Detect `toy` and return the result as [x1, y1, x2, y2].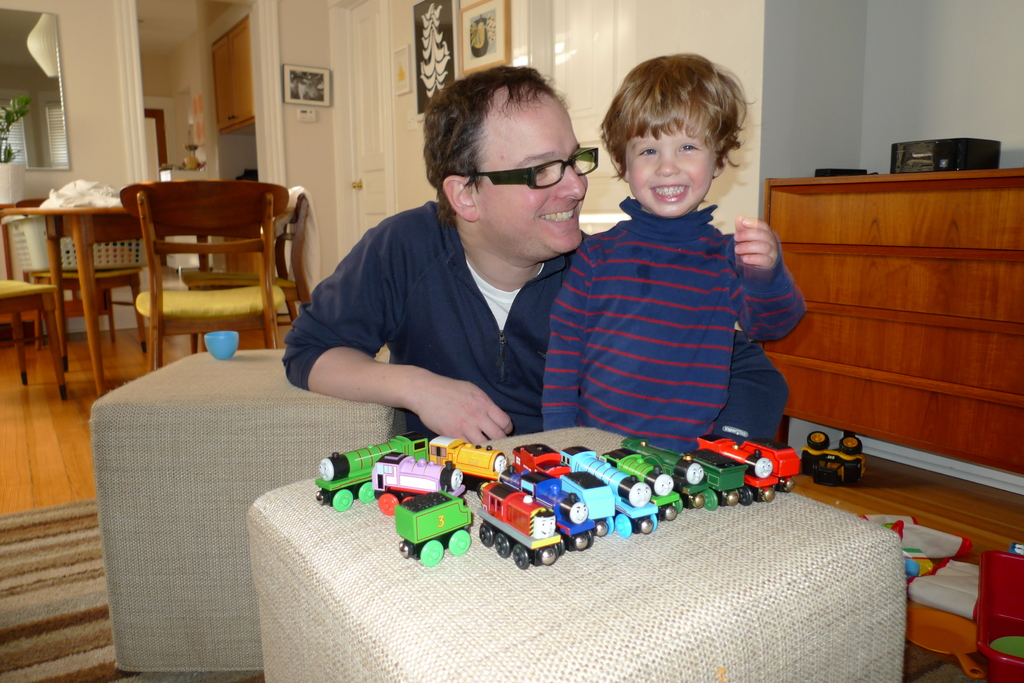
[620, 436, 749, 510].
